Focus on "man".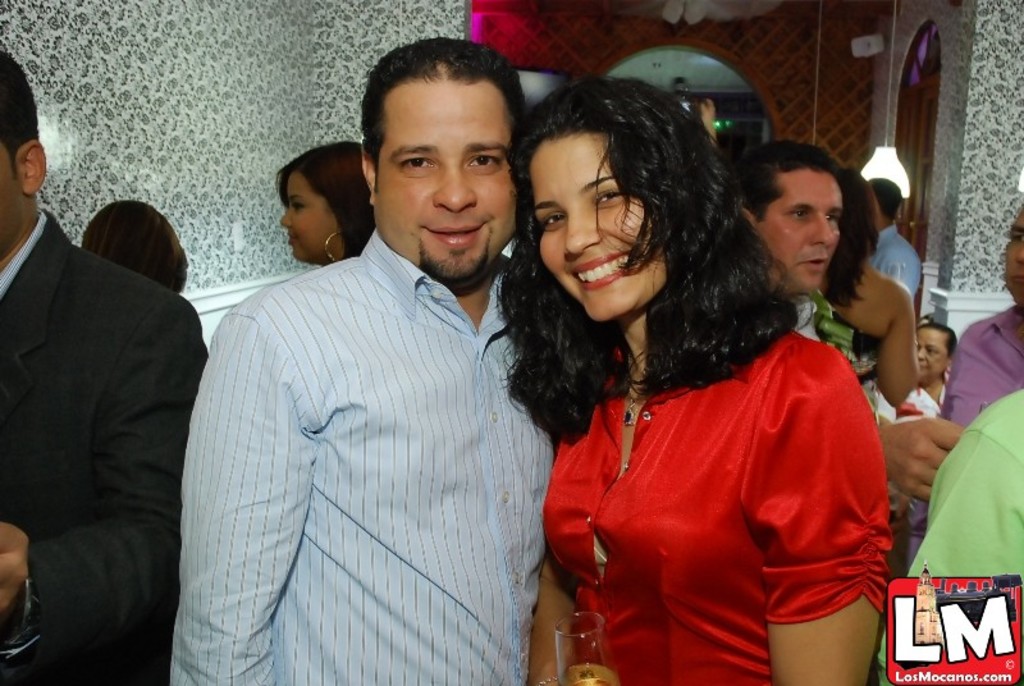
Focused at rect(901, 192, 1023, 578).
